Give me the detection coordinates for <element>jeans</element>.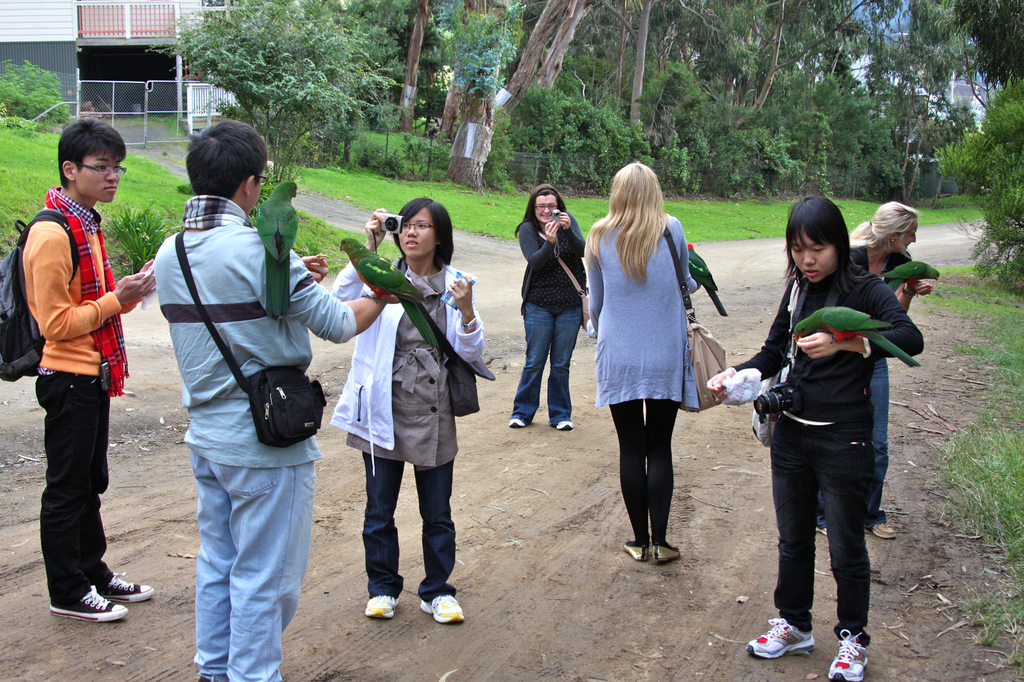
crop(766, 414, 868, 645).
